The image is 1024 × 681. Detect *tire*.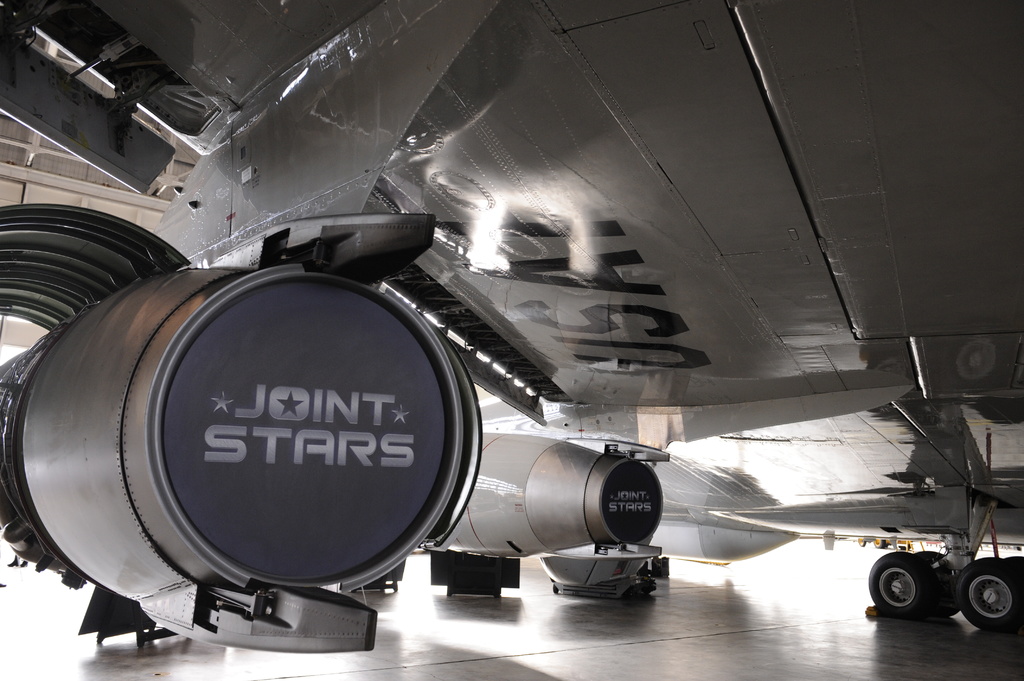
Detection: x1=956, y1=557, x2=1023, y2=630.
